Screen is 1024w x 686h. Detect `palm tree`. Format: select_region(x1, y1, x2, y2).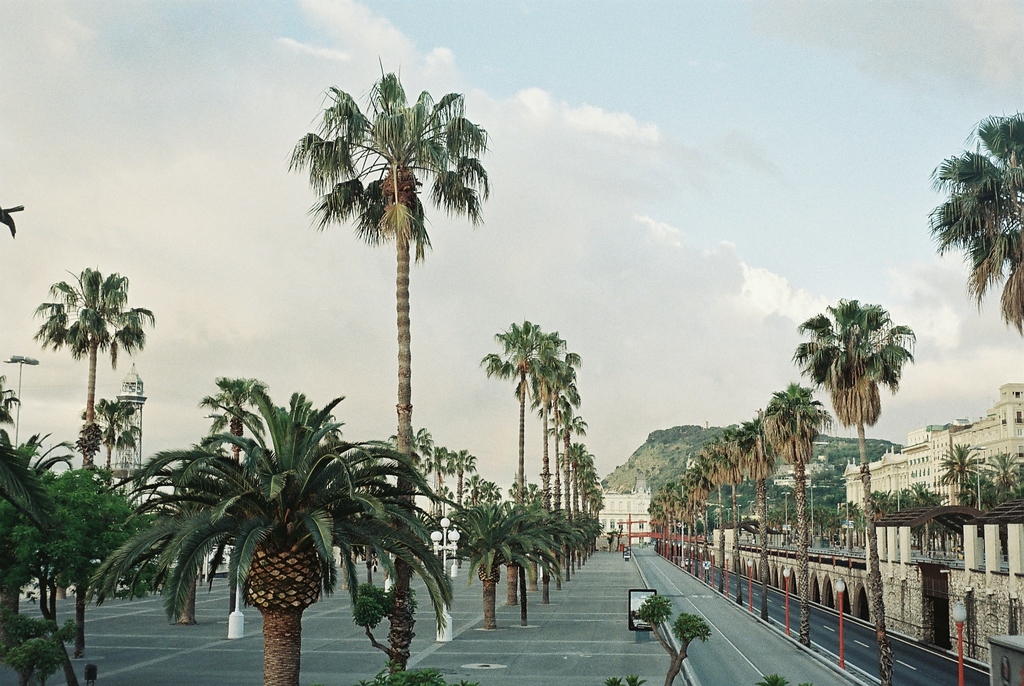
select_region(560, 431, 591, 573).
